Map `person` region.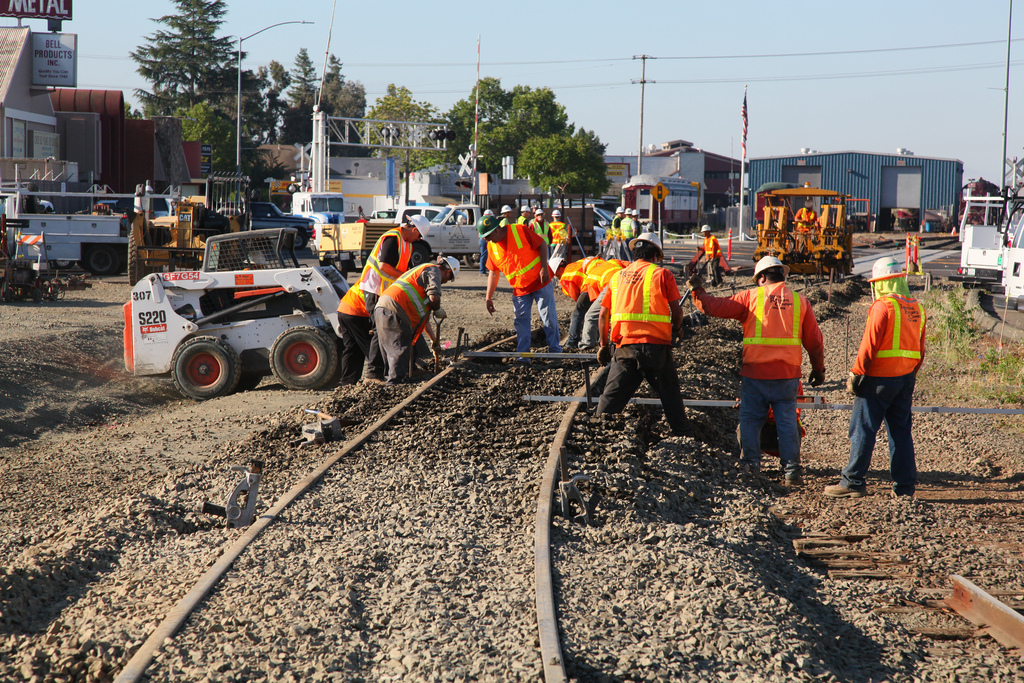
Mapped to pyautogui.locateOnScreen(543, 202, 573, 258).
